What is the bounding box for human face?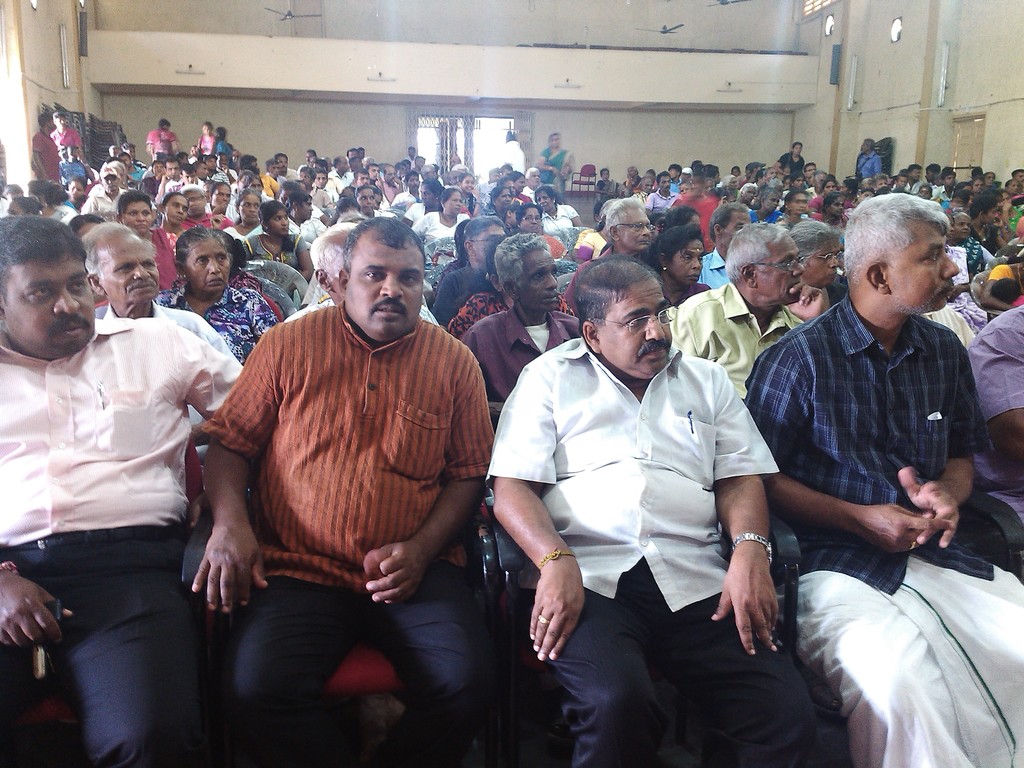
detection(890, 211, 962, 308).
